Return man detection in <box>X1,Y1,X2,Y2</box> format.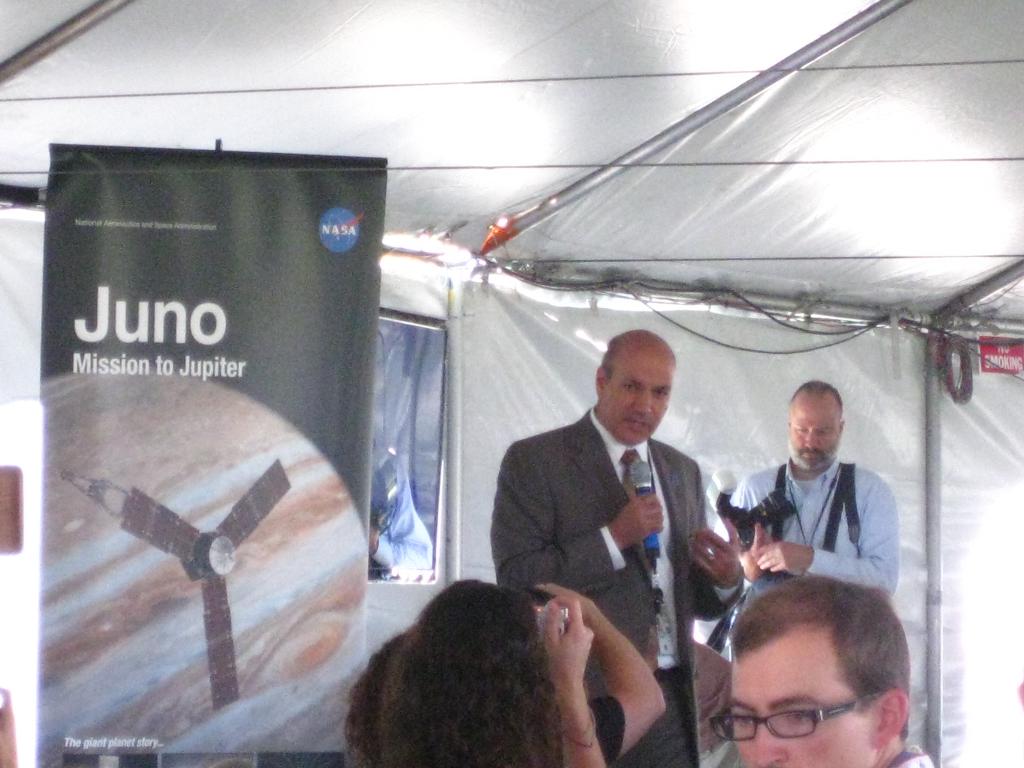
<box>731,378,902,611</box>.
